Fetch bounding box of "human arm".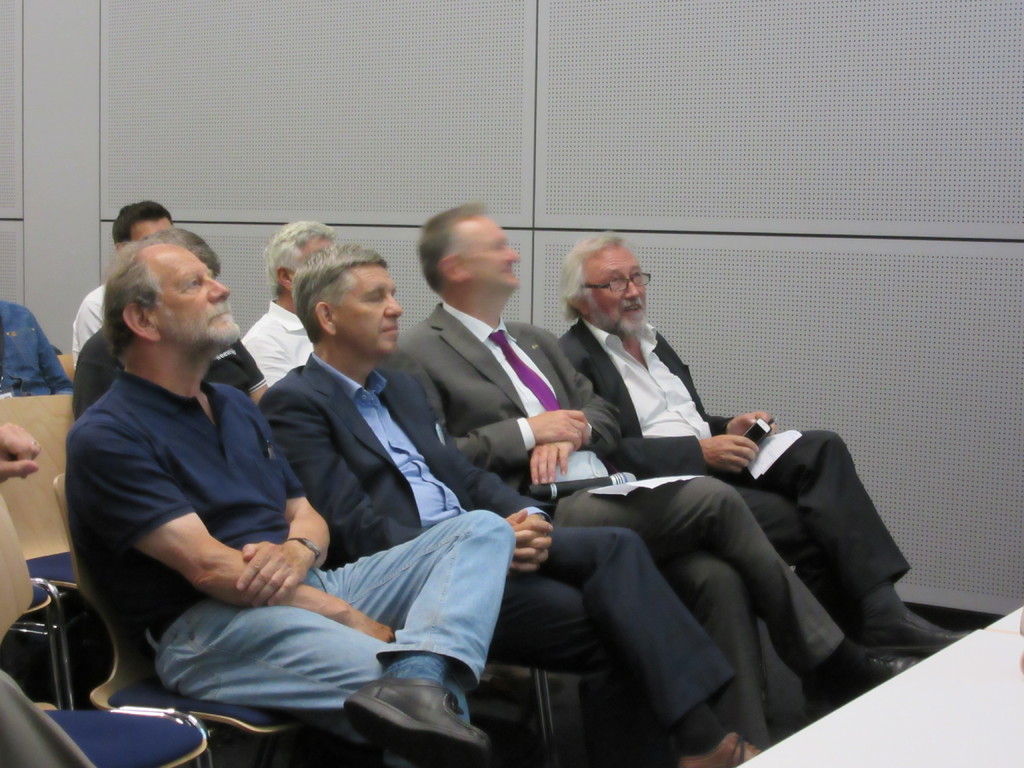
Bbox: (left=526, top=325, right=627, bottom=484).
